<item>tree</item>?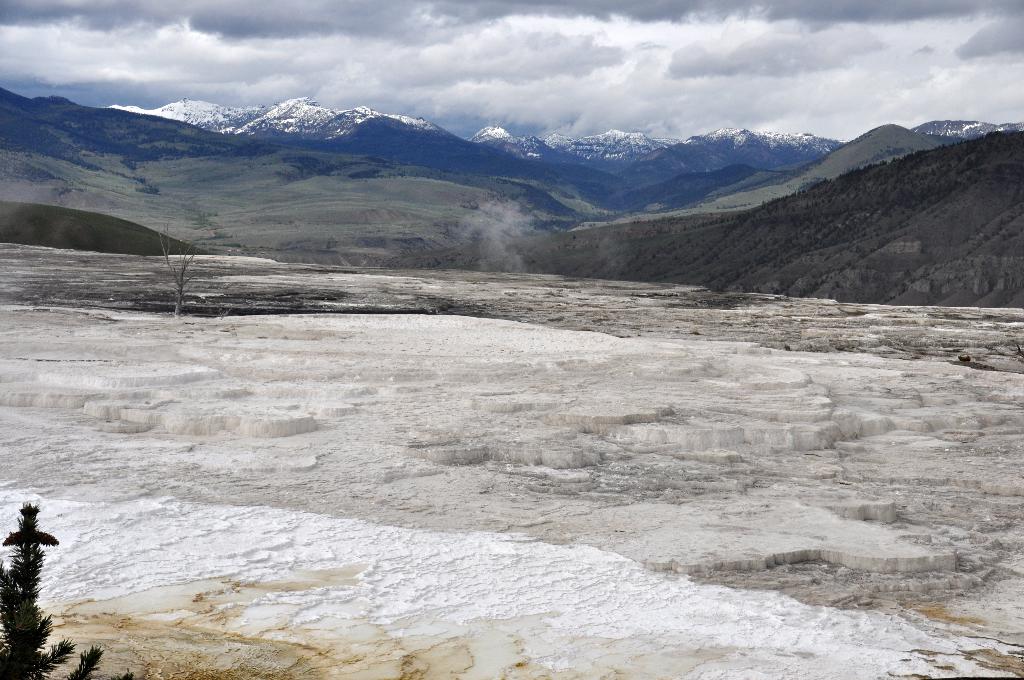
bbox=[157, 217, 204, 322]
